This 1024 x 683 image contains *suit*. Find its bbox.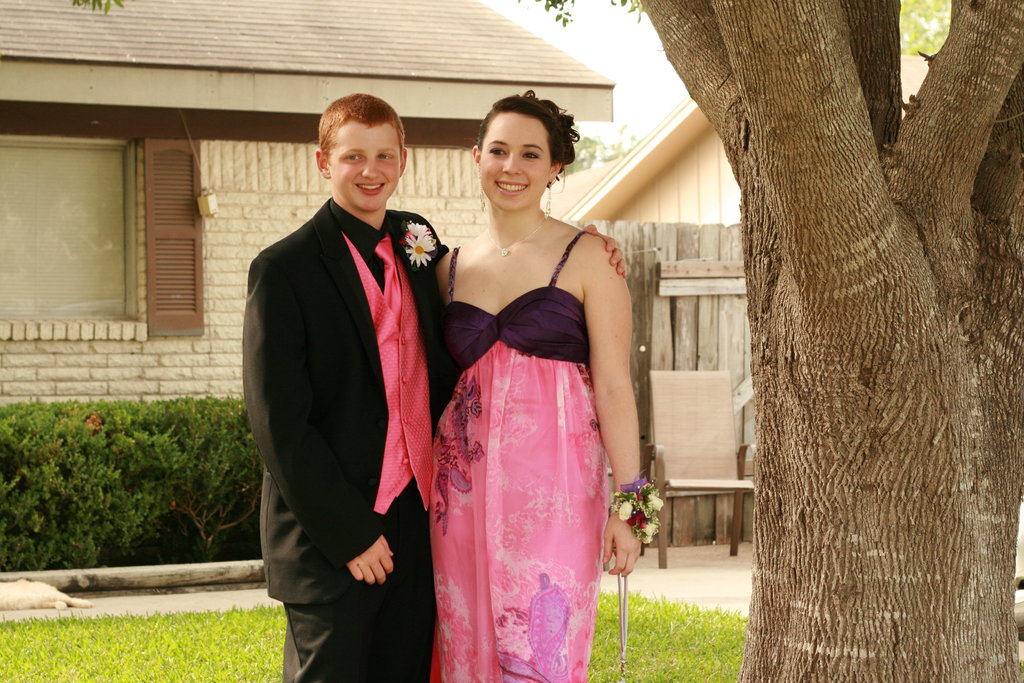
bbox=(239, 90, 449, 673).
